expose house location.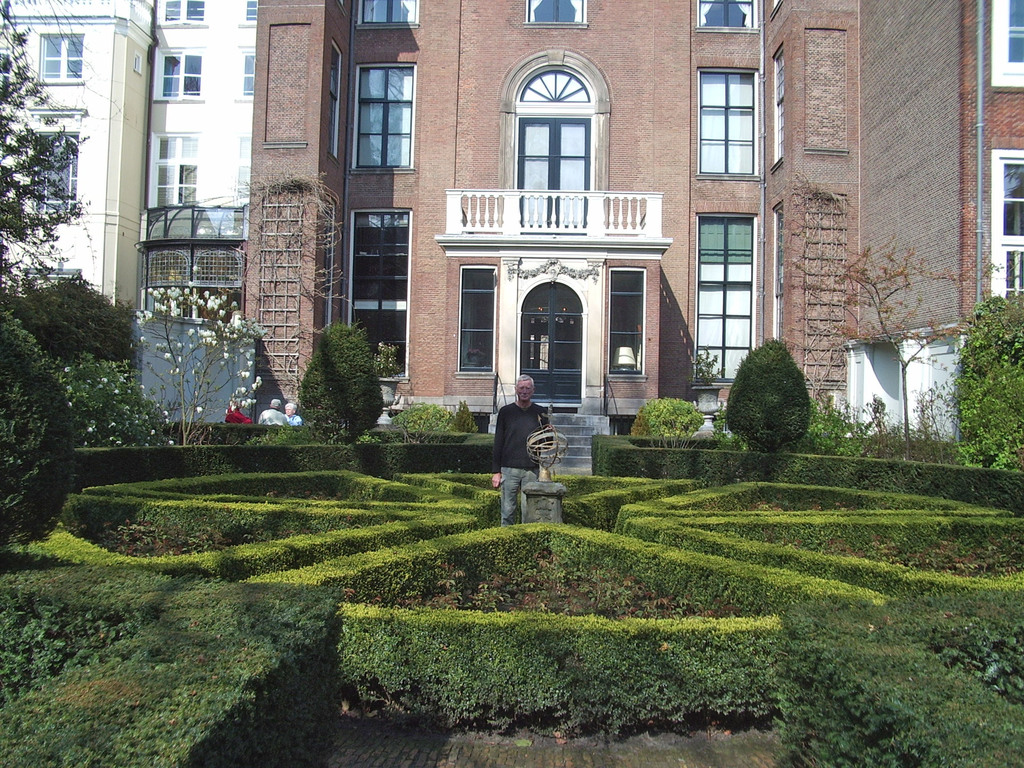
Exposed at bbox=[116, 10, 240, 383].
